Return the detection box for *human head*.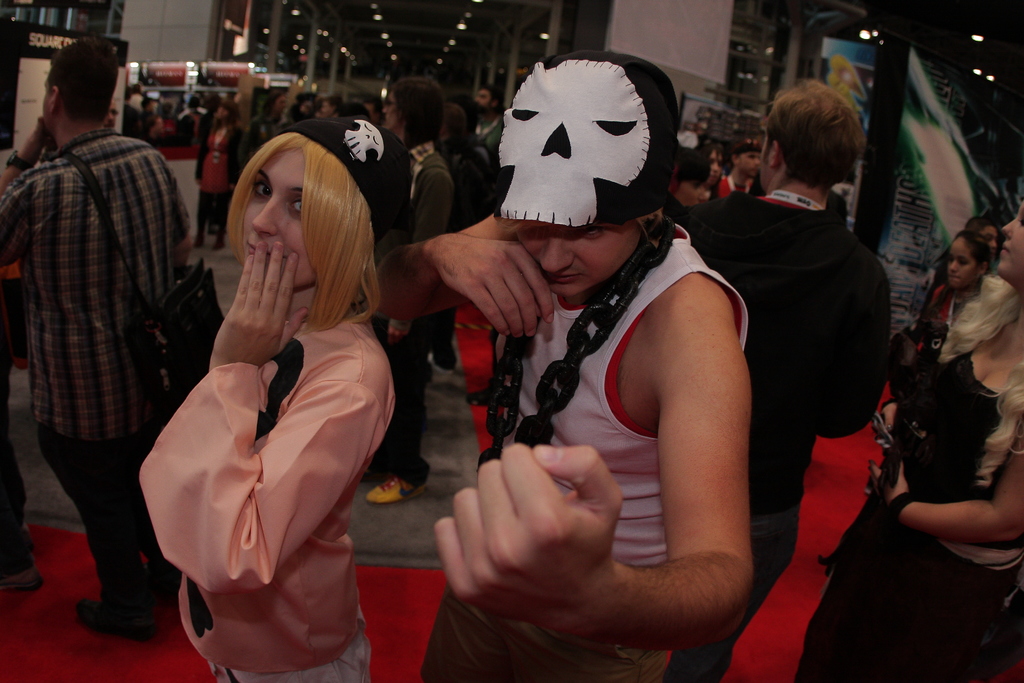
<region>495, 50, 676, 298</region>.
